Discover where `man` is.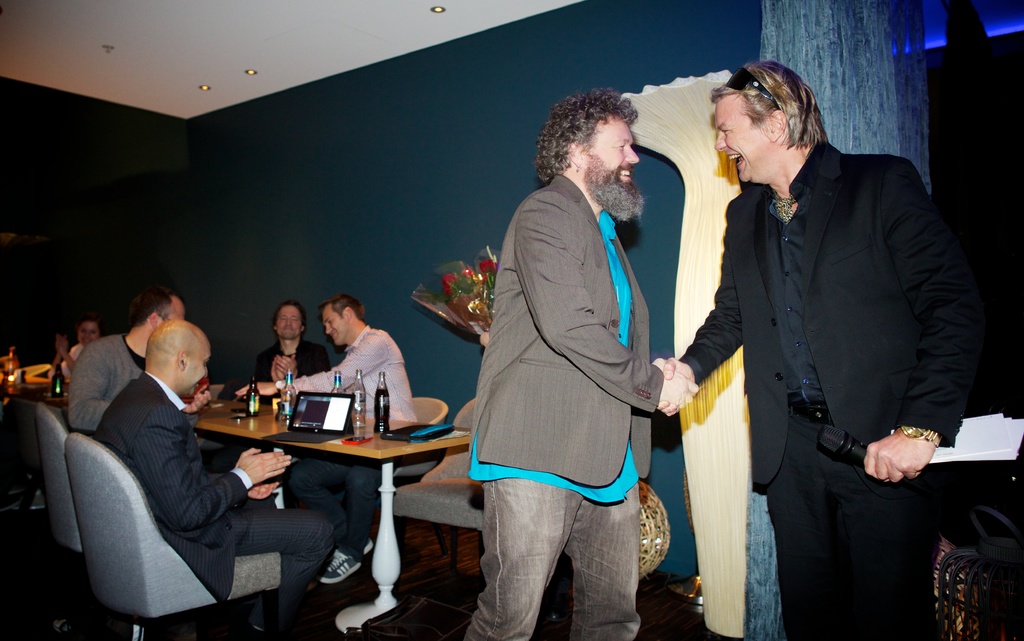
Discovered at 251:304:331:406.
